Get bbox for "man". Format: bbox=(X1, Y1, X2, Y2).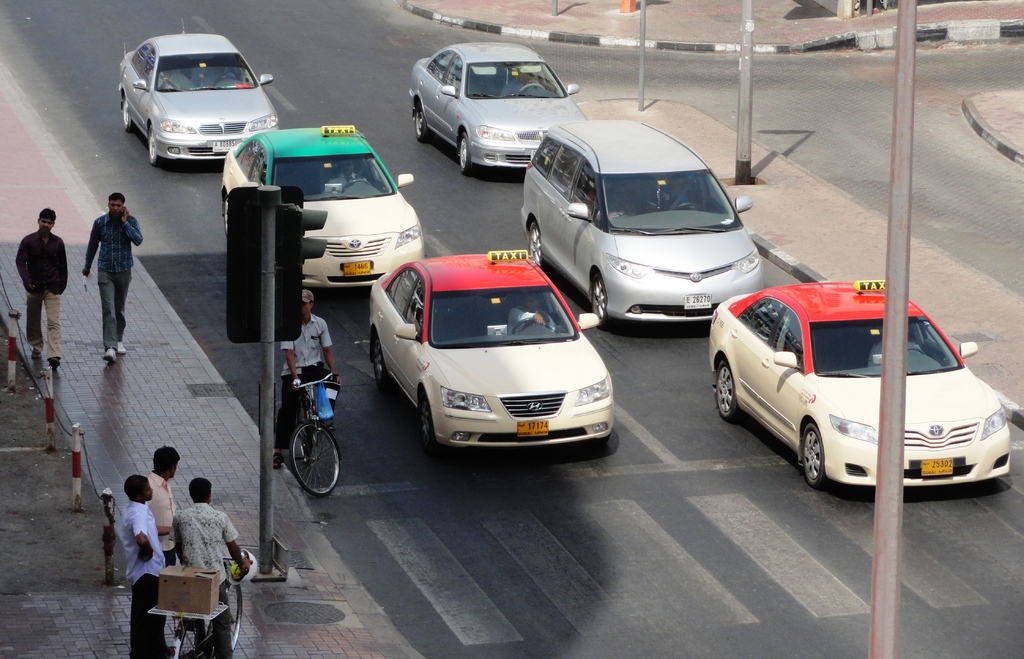
bbox=(120, 476, 168, 658).
